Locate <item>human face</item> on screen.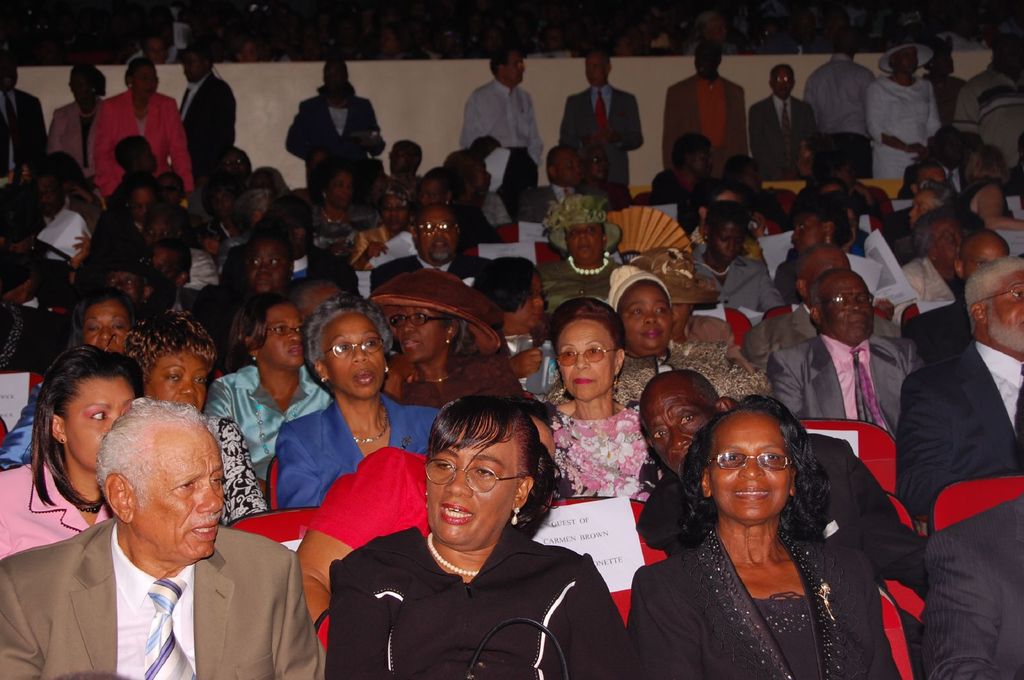
On screen at 131/191/150/219.
